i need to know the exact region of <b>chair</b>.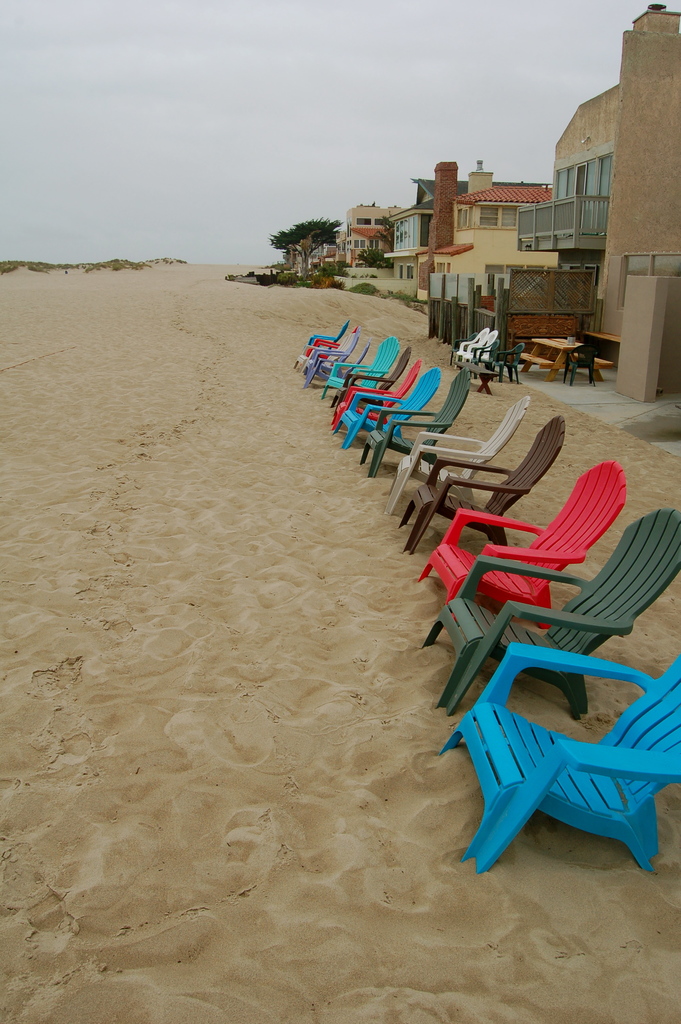
Region: region(341, 364, 441, 454).
